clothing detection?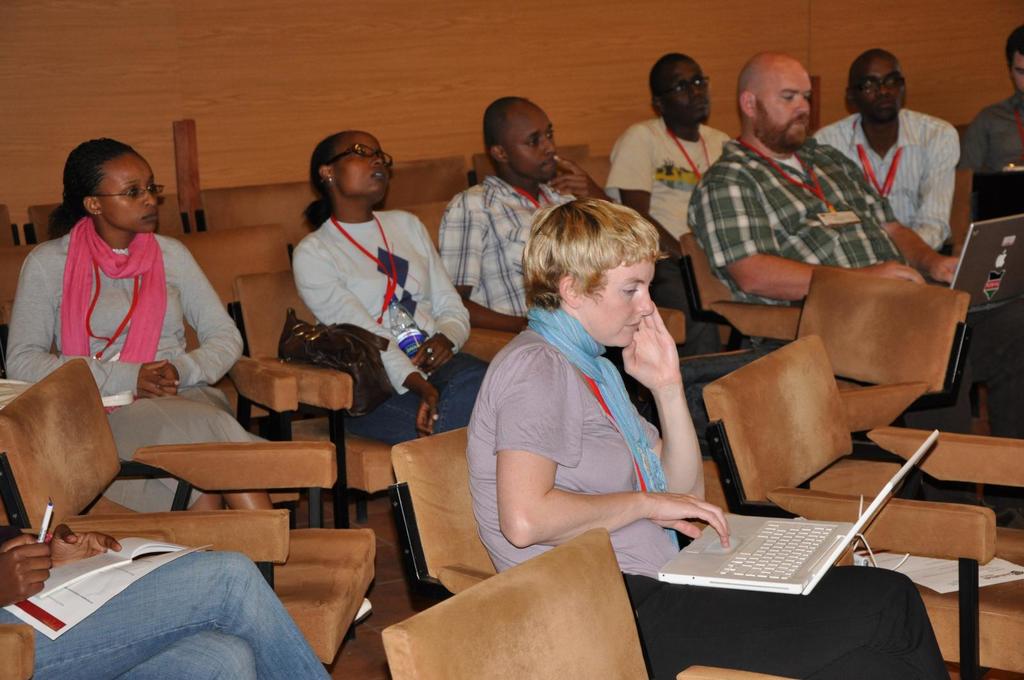
box=[471, 299, 949, 679]
